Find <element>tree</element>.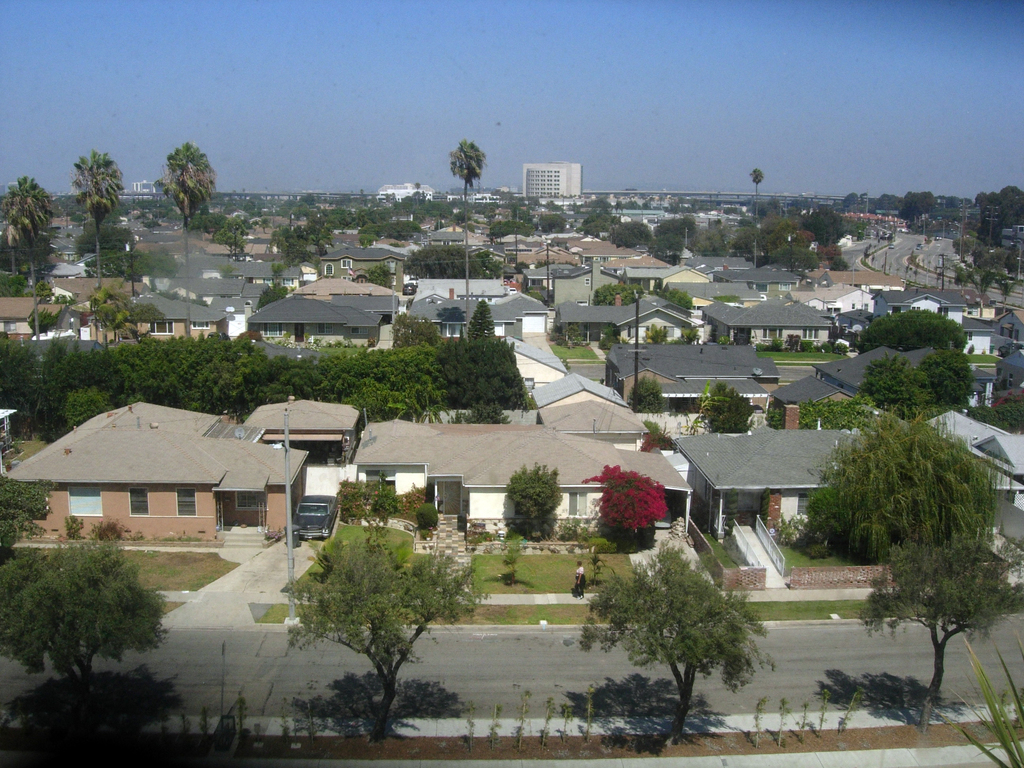
(0, 520, 184, 750).
